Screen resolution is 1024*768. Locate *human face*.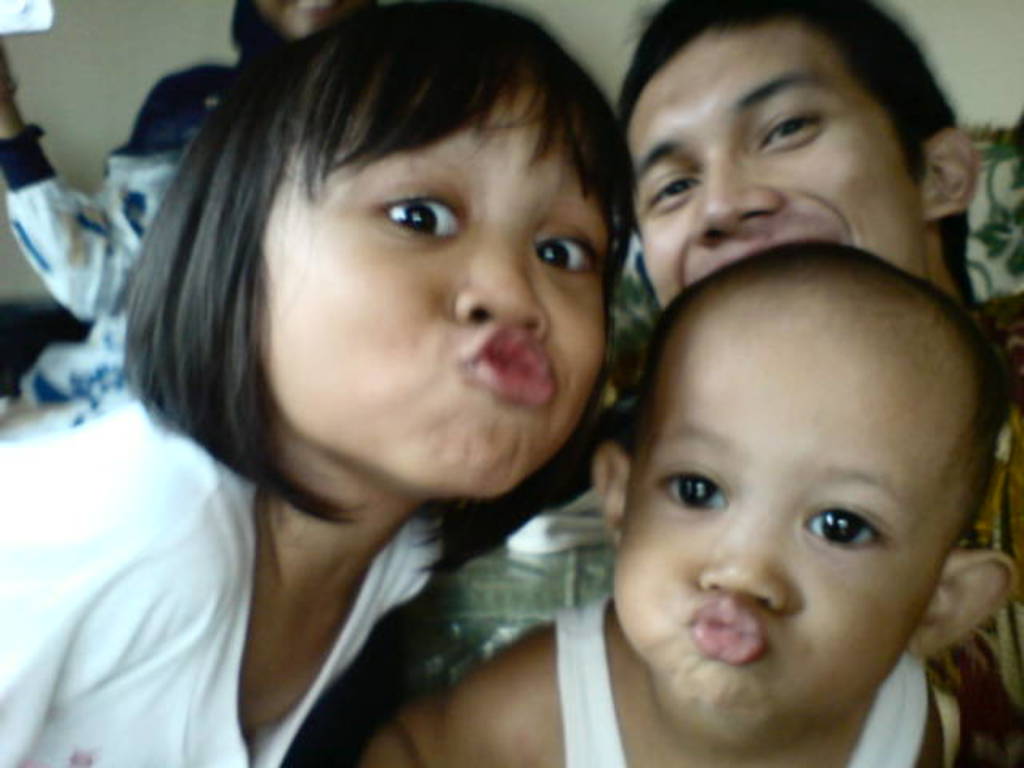
(left=608, top=291, right=963, bottom=744).
